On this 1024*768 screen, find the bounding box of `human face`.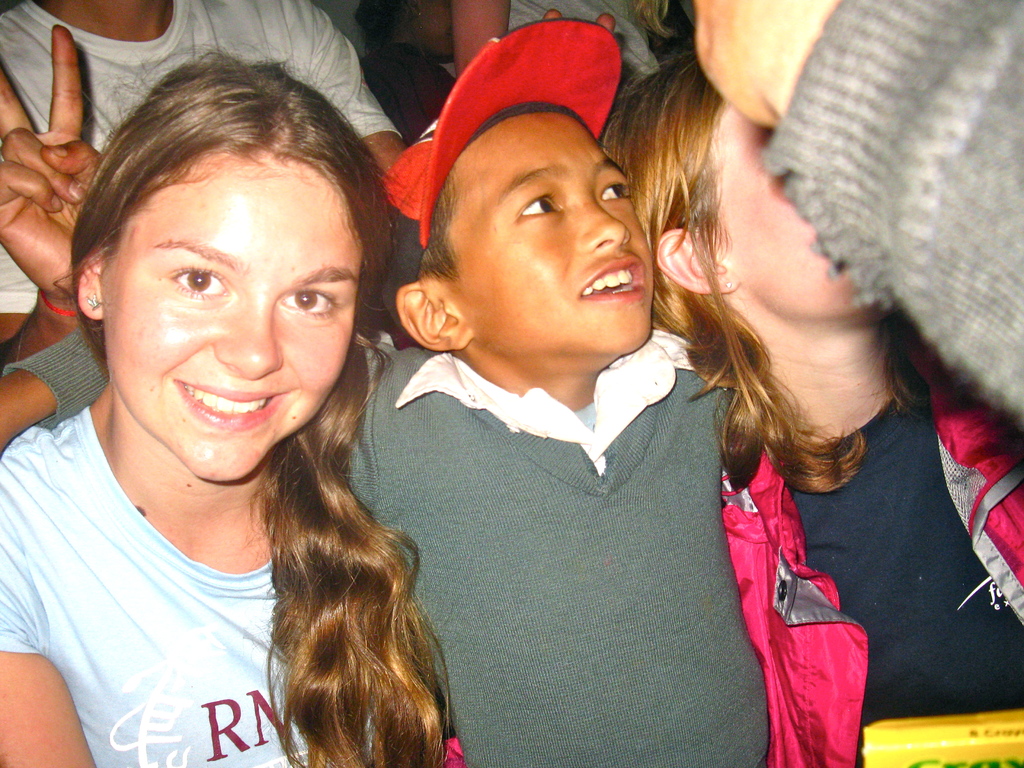
Bounding box: 104/162/358/476.
